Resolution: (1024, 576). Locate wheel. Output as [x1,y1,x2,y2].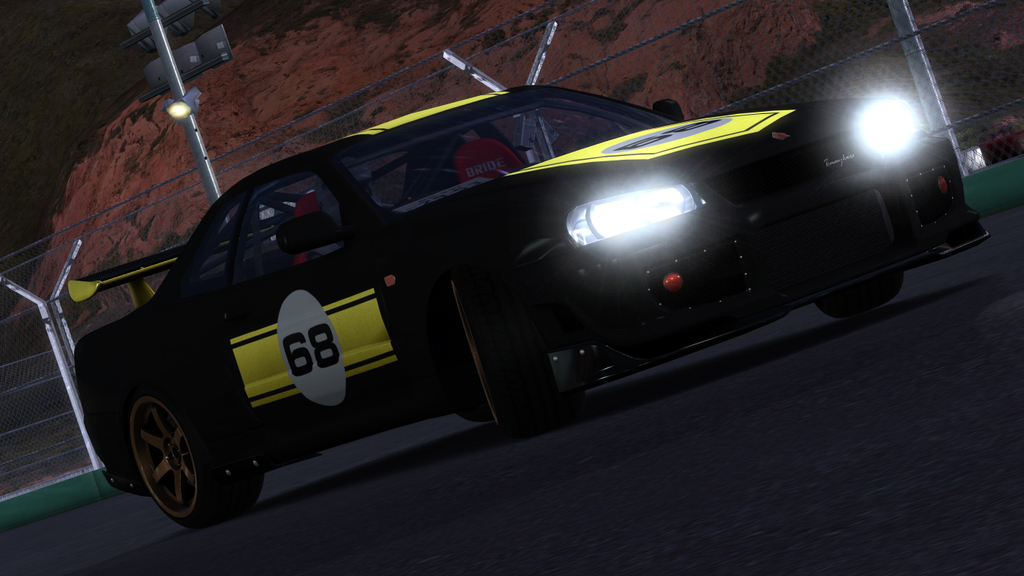
[821,269,900,318].
